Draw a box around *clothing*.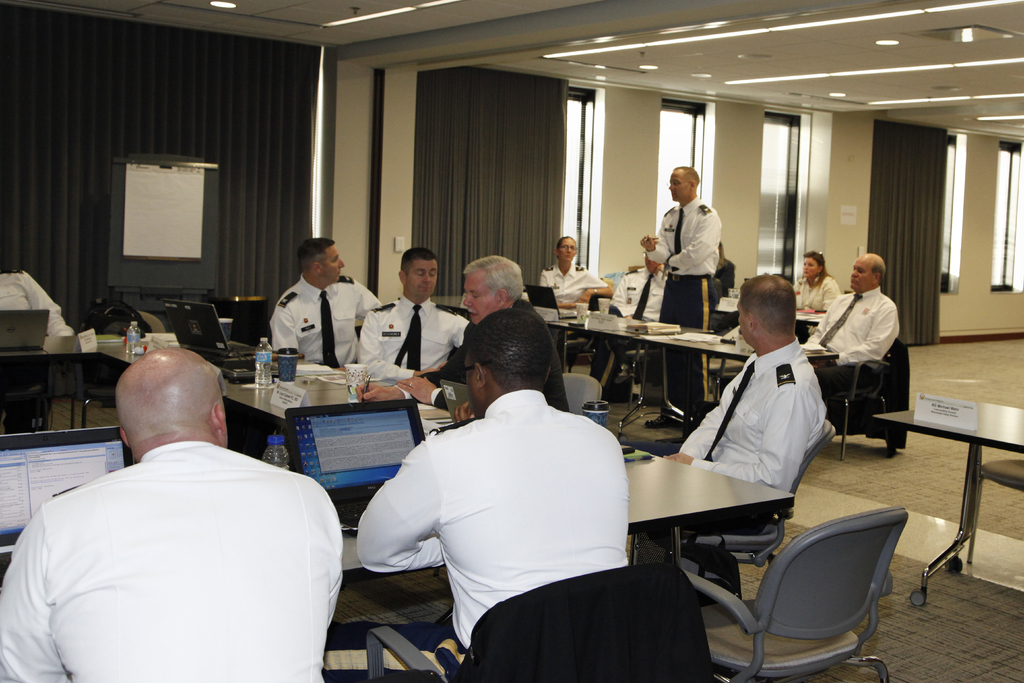
{"left": 354, "top": 299, "right": 477, "bottom": 379}.
